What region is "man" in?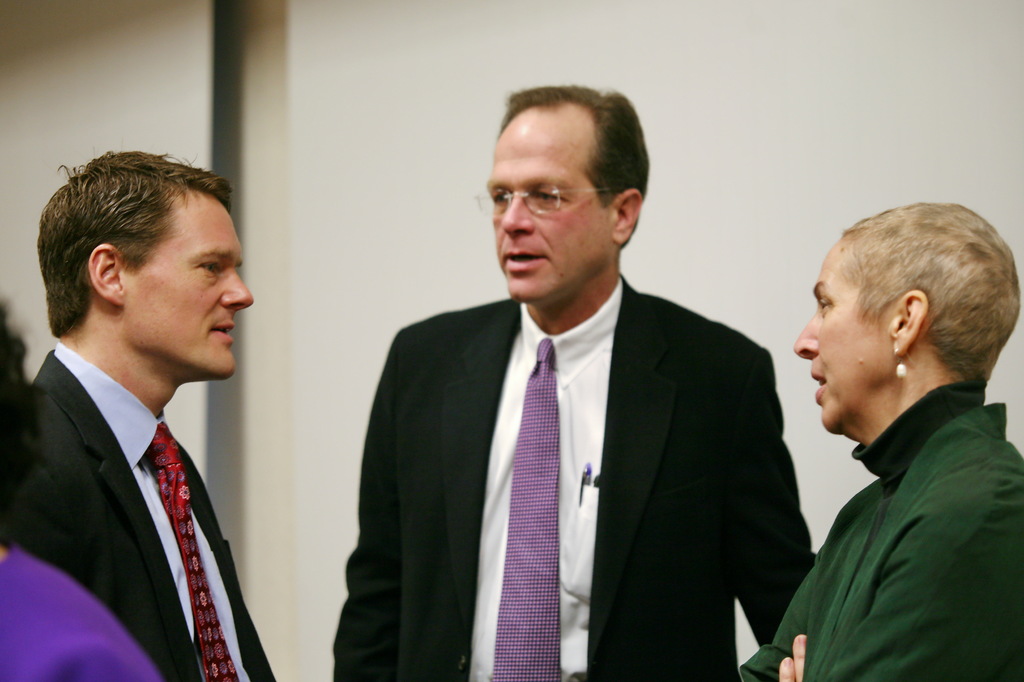
<region>325, 83, 824, 681</region>.
